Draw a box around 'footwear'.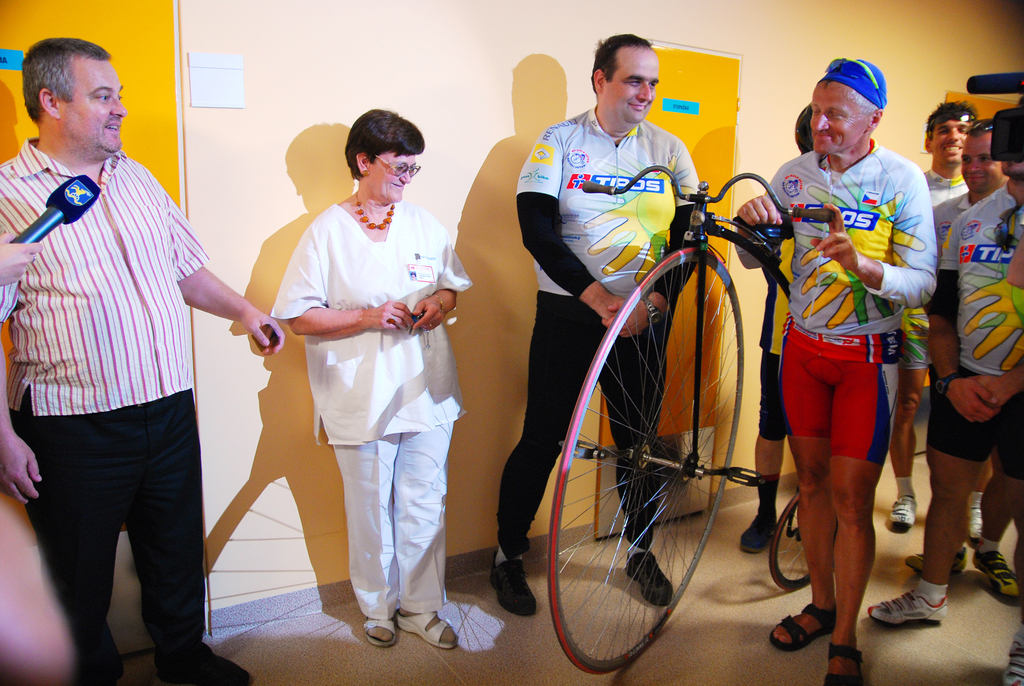
BBox(869, 584, 948, 628).
